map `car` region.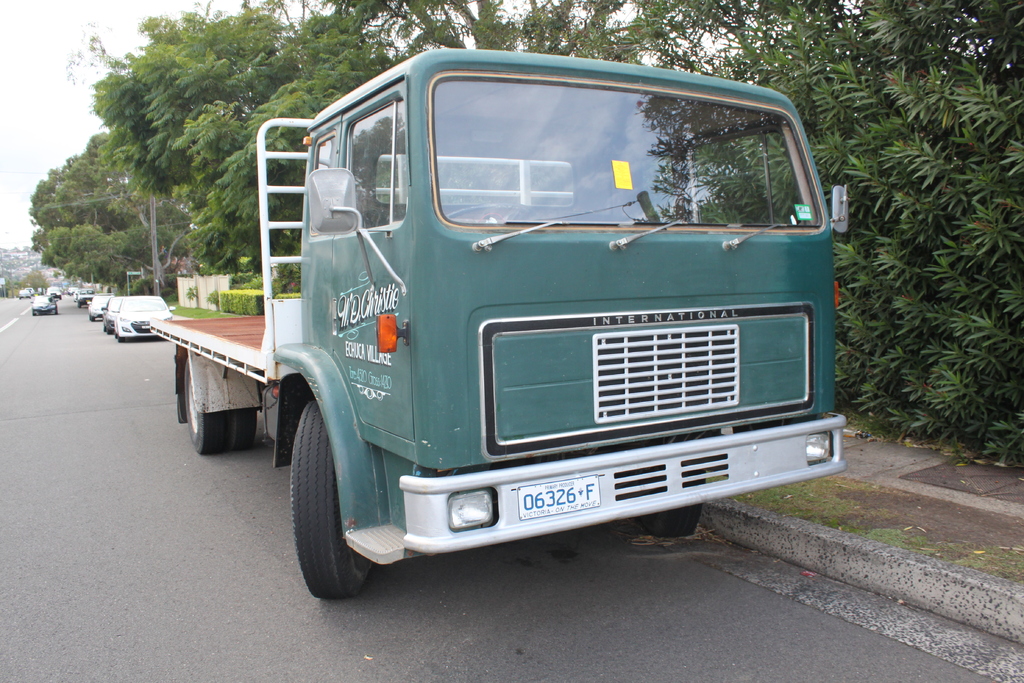
Mapped to {"left": 78, "top": 289, "right": 91, "bottom": 305}.
